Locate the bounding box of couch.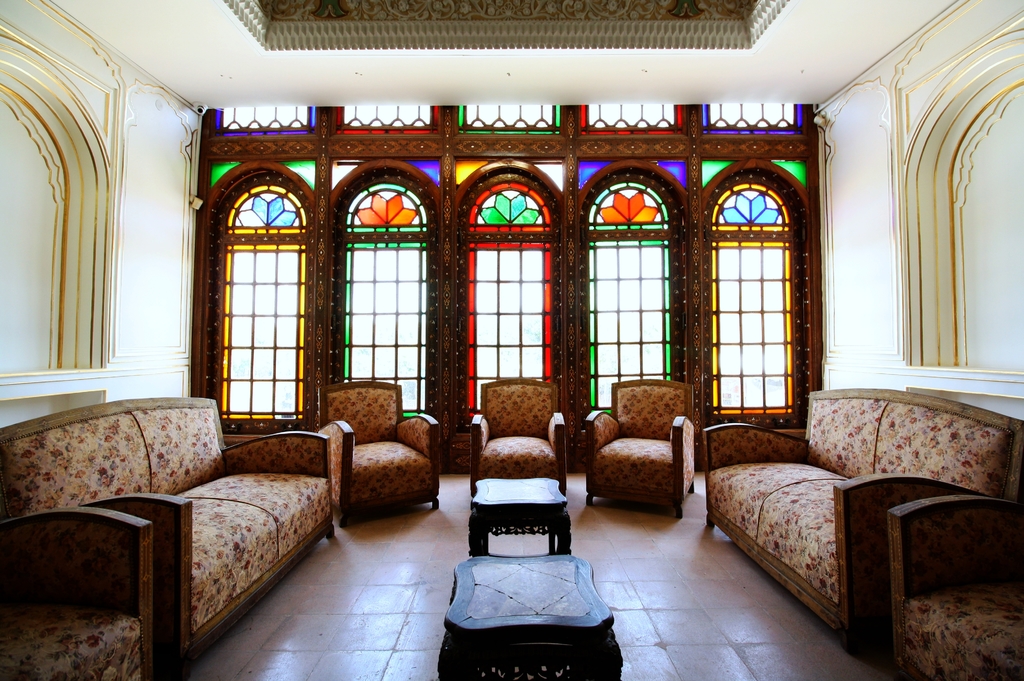
Bounding box: x1=0, y1=392, x2=338, y2=680.
